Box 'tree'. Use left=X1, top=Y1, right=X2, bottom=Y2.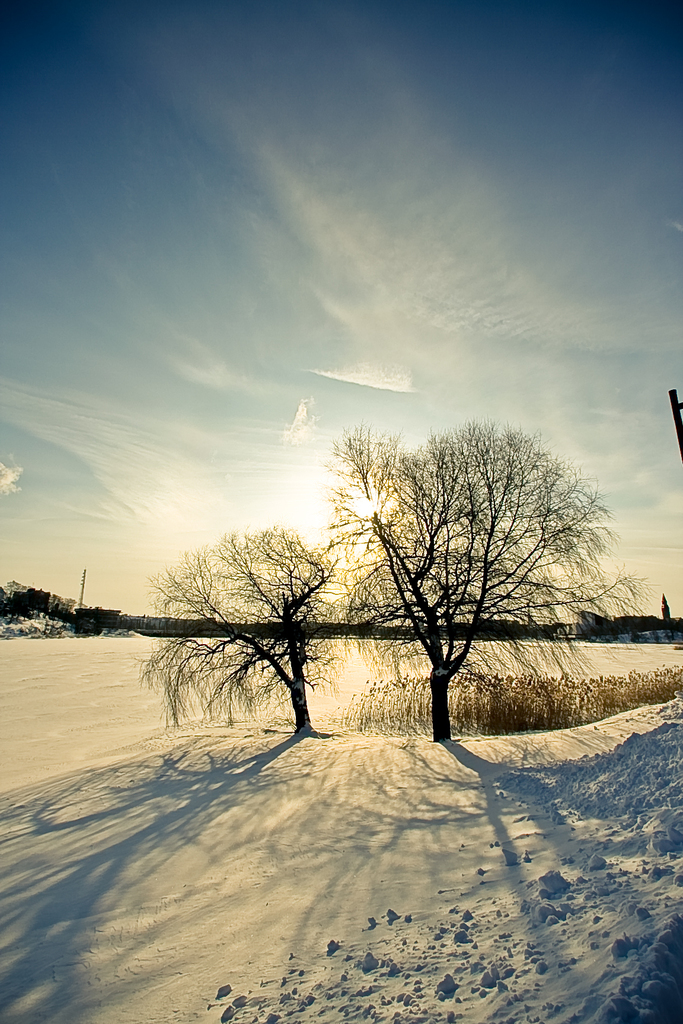
left=132, top=527, right=341, bottom=730.
